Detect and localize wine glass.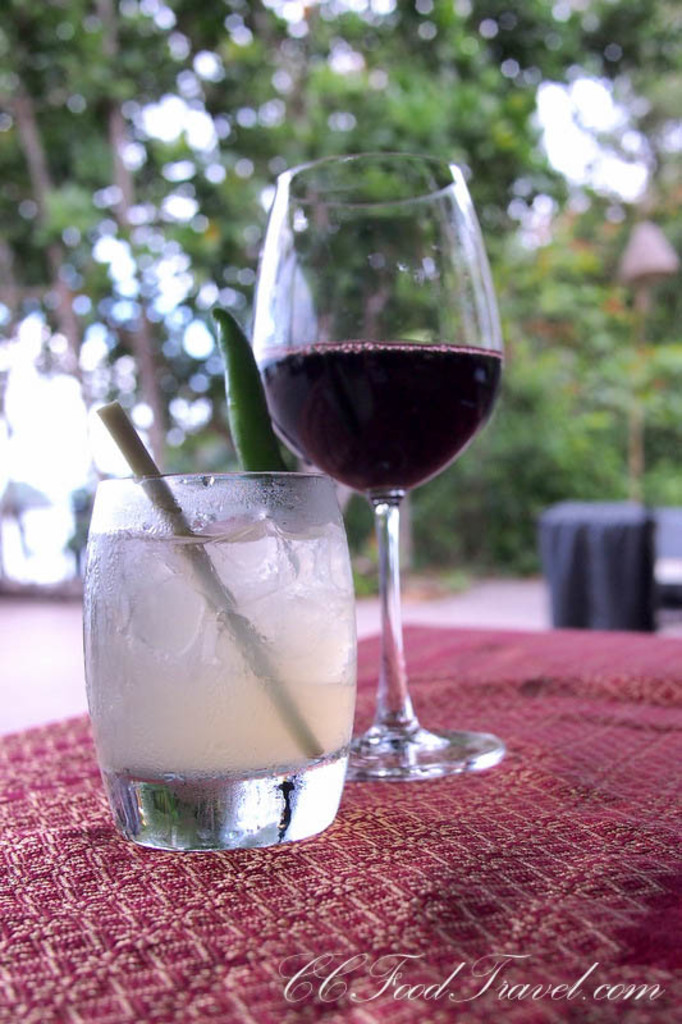
Localized at BBox(250, 154, 503, 788).
